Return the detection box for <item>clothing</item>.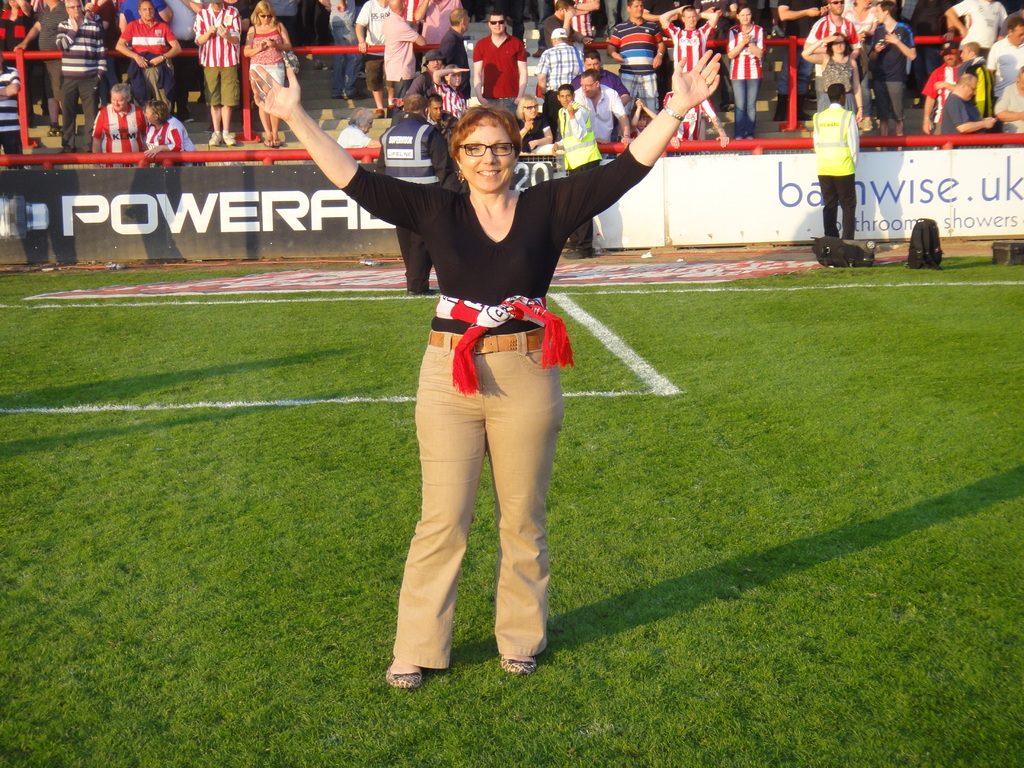
823/56/864/134.
